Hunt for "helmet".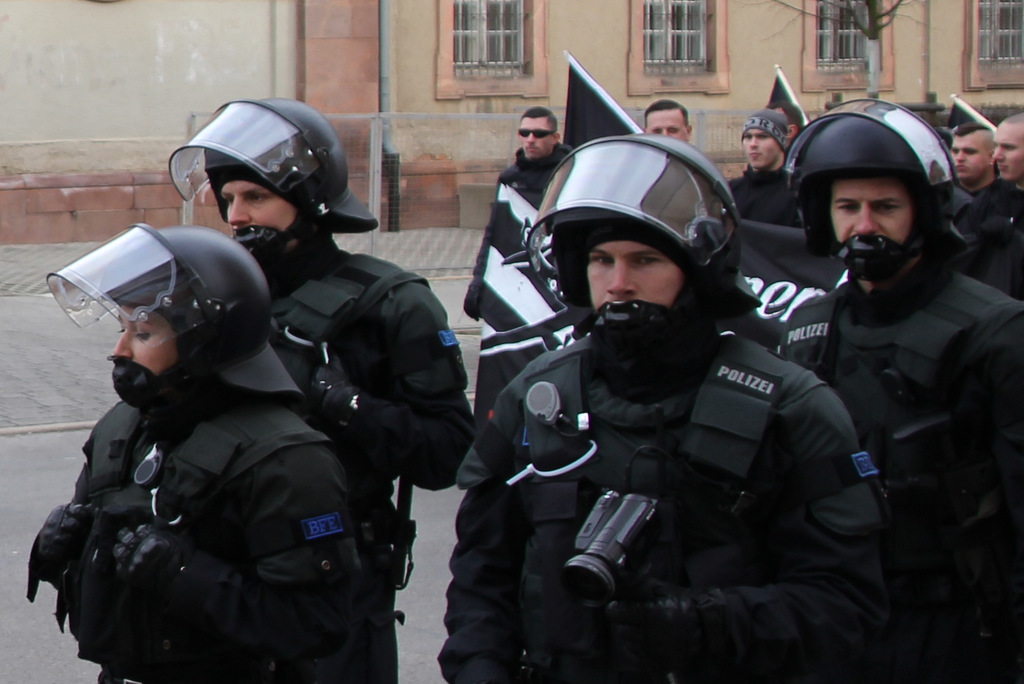
Hunted down at {"left": 47, "top": 221, "right": 307, "bottom": 429}.
